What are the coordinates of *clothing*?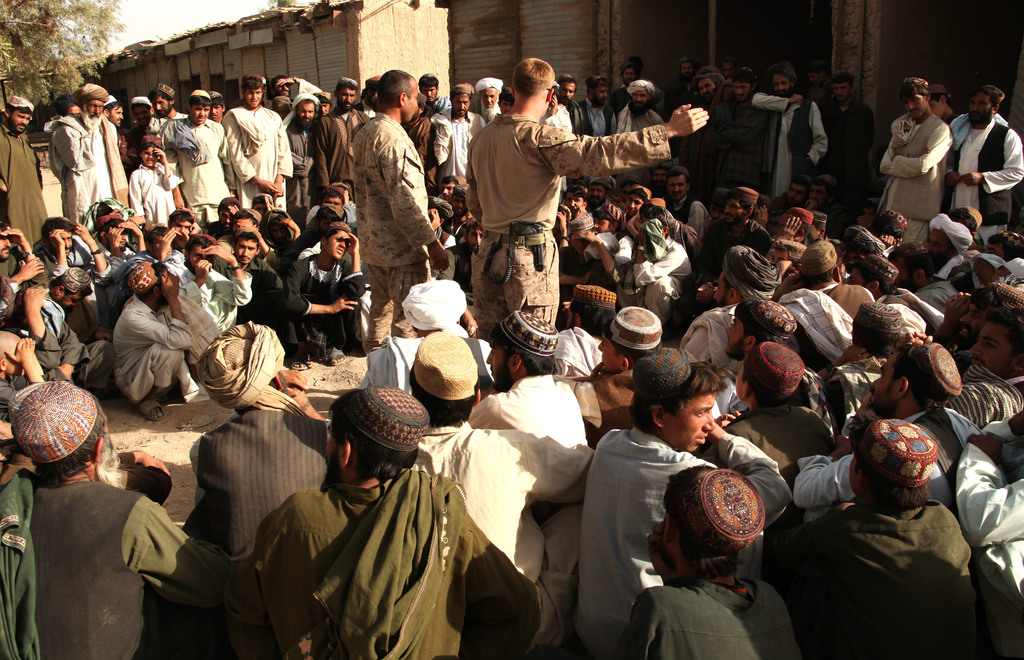
region(614, 99, 658, 185).
